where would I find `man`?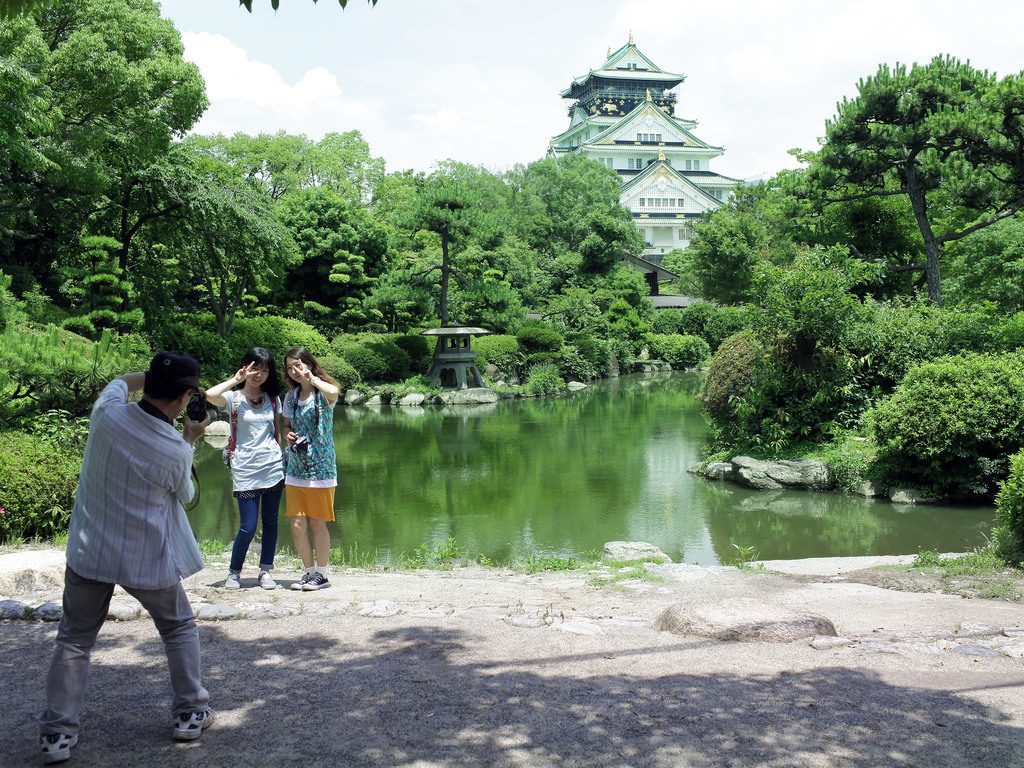
At rect(54, 335, 216, 744).
